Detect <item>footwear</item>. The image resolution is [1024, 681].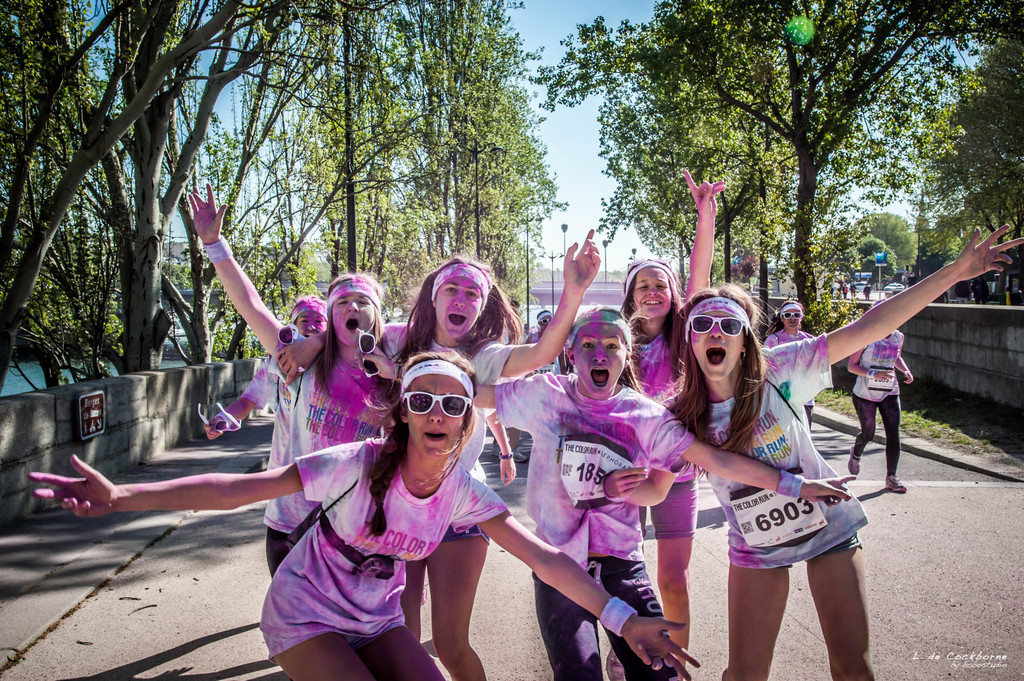
602,646,626,680.
